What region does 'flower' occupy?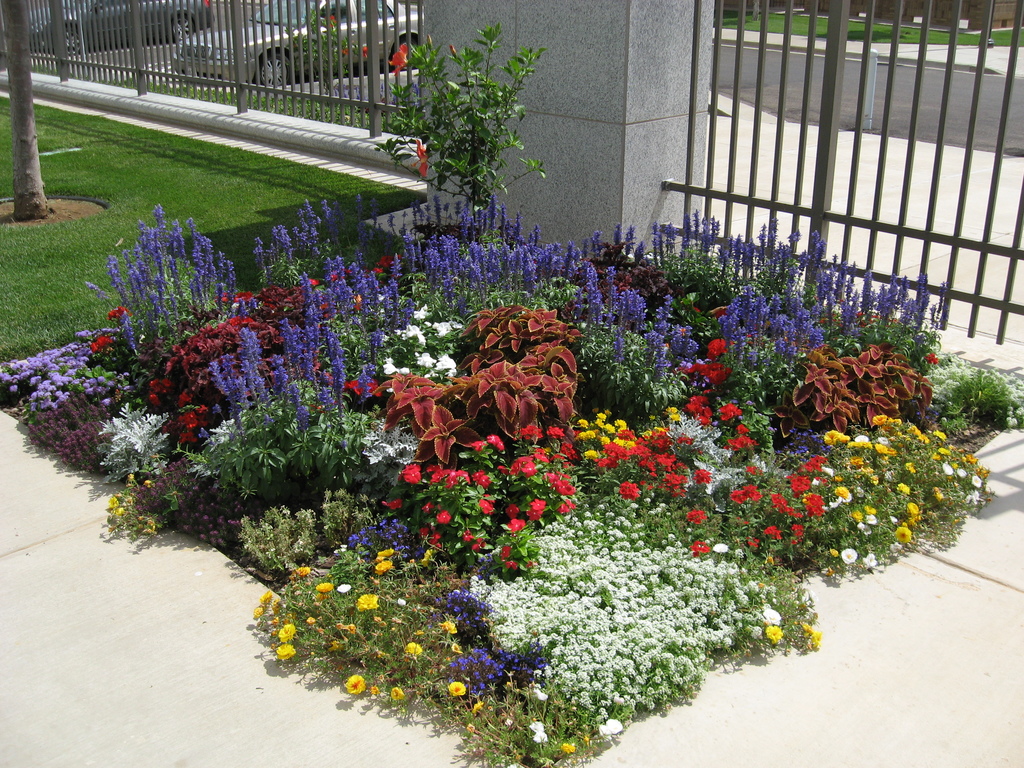
Rect(416, 139, 429, 172).
